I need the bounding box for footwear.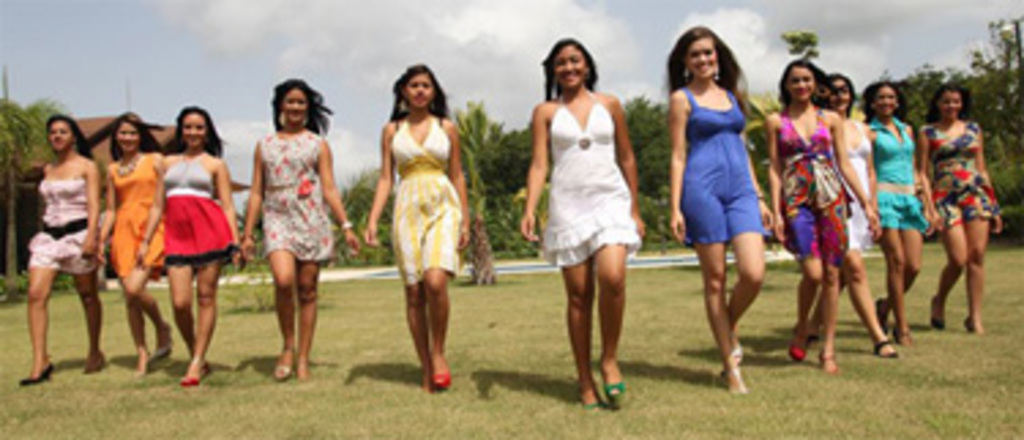
Here it is: [429,361,451,394].
